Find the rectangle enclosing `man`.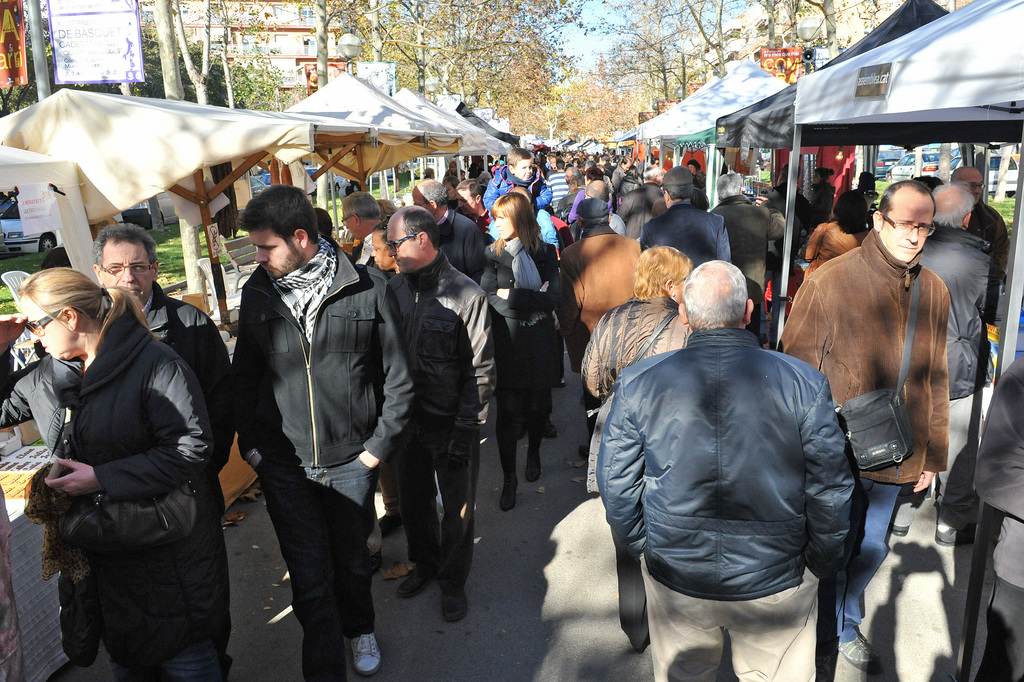
locate(712, 167, 788, 297).
